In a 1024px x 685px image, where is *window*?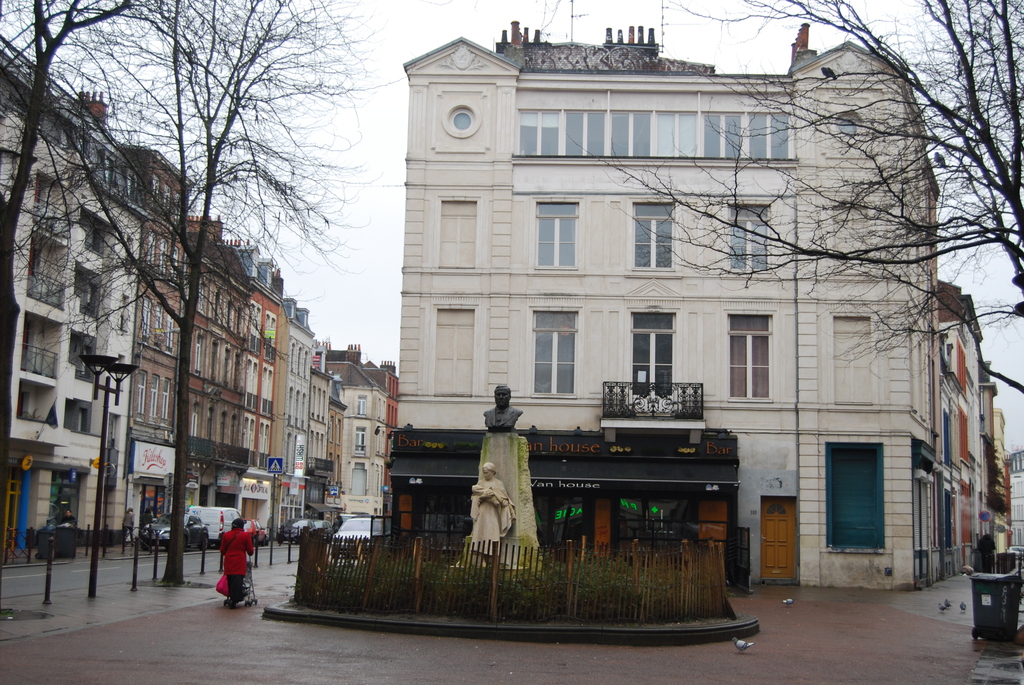
l=120, t=355, r=129, b=365.
